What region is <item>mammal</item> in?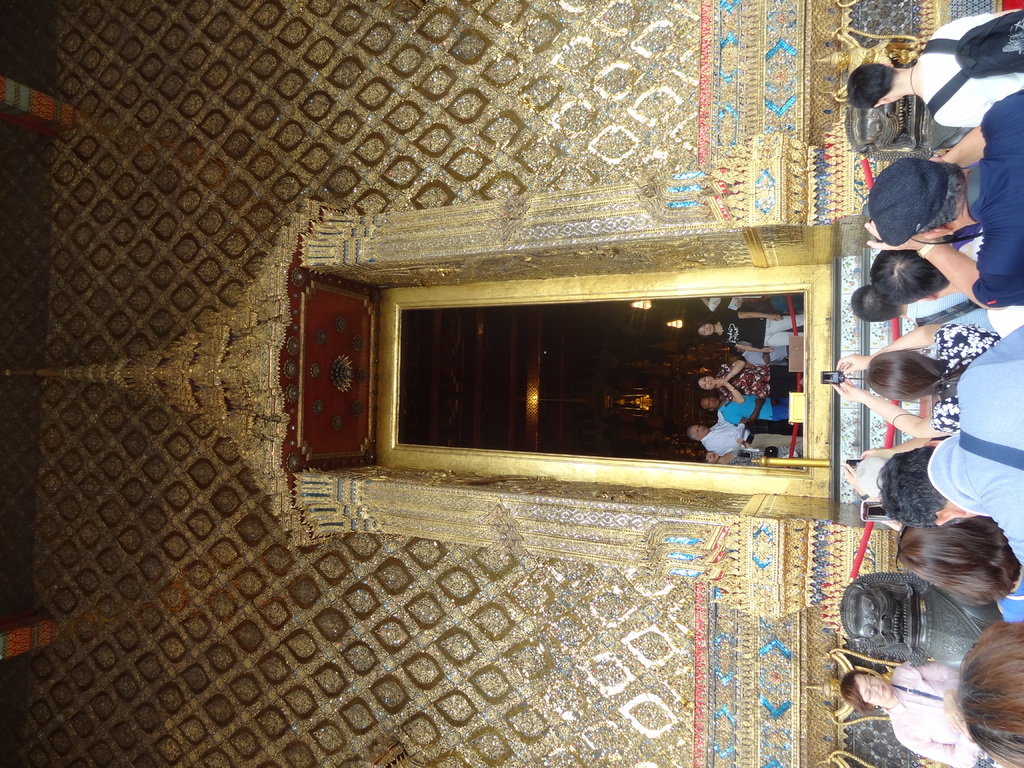
bbox(702, 290, 809, 306).
